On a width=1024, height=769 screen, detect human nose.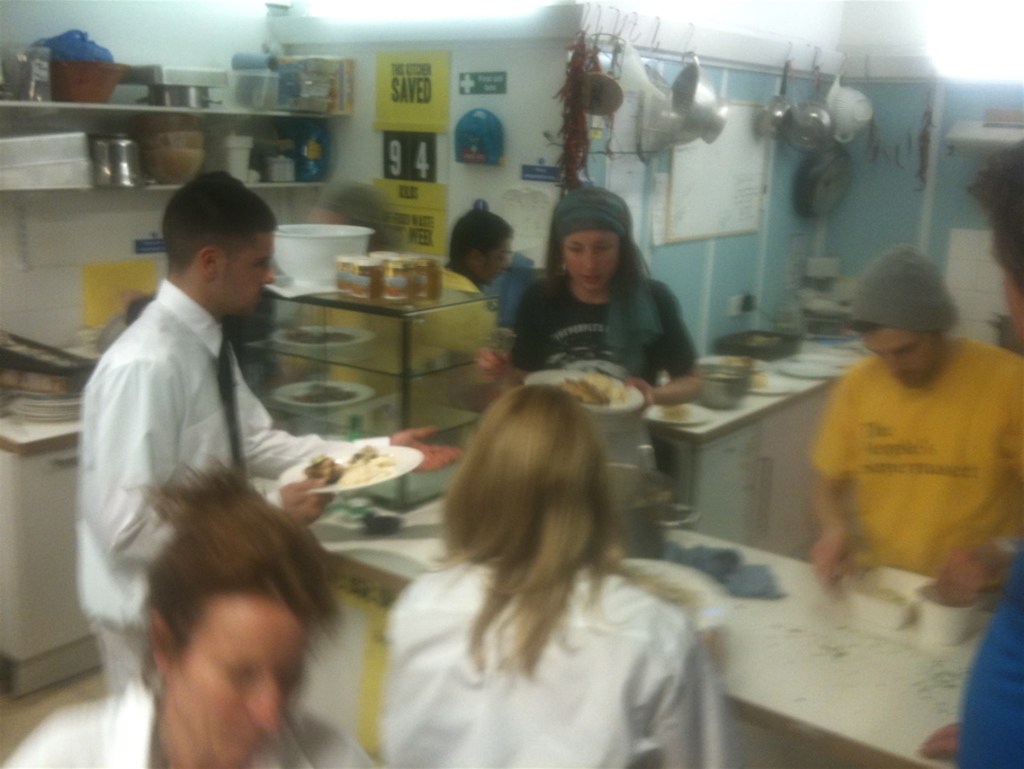
(263, 268, 275, 285).
